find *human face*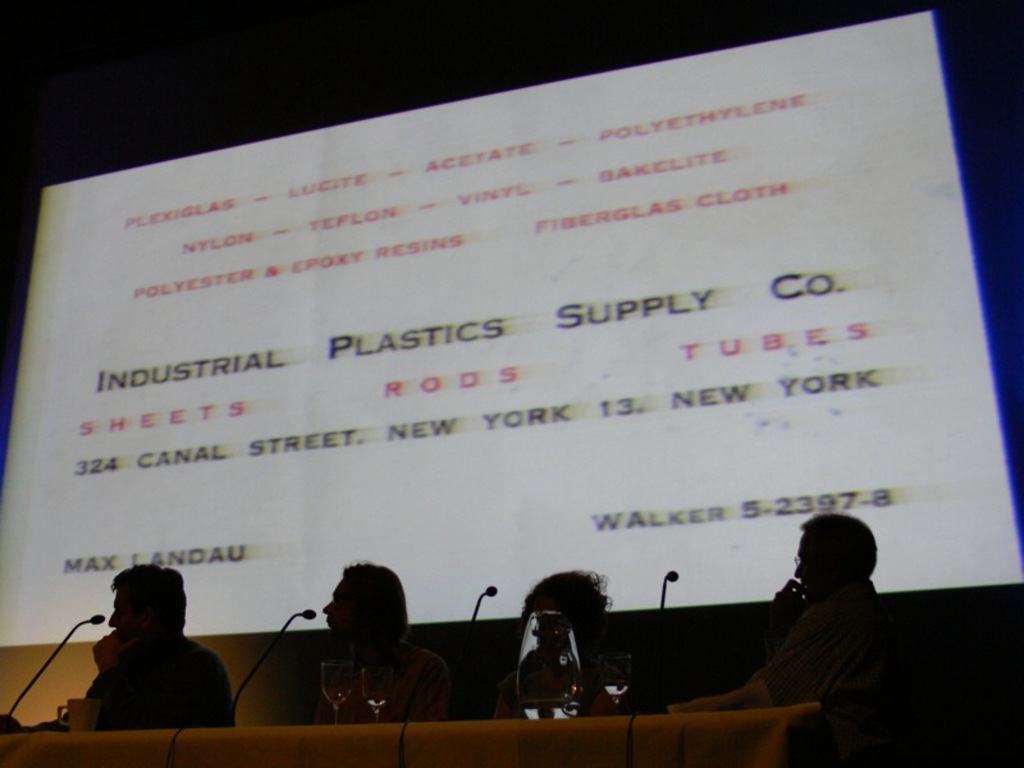
BBox(790, 535, 818, 603)
